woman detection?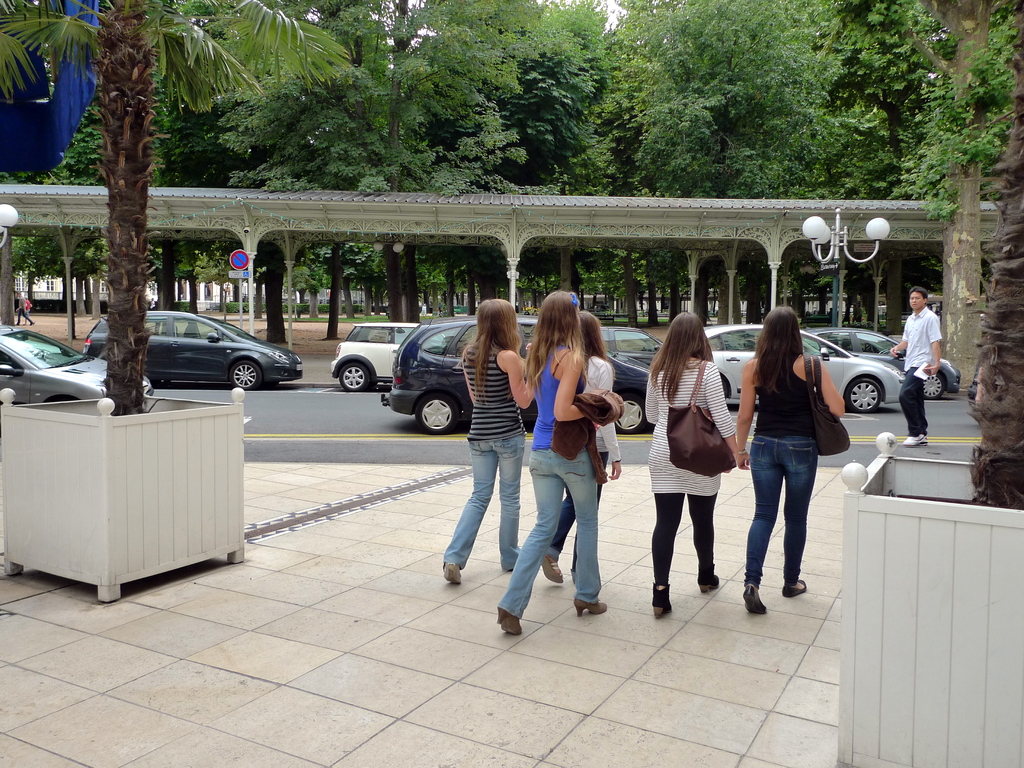
BBox(650, 312, 740, 619)
